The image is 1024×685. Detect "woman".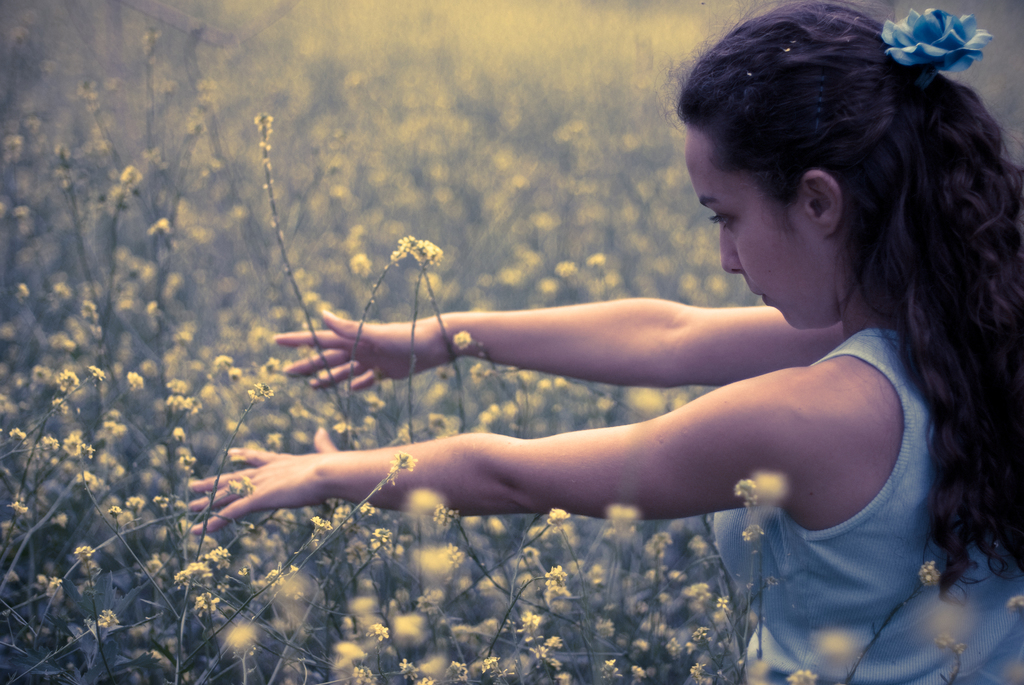
Detection: 186/0/1023/684.
